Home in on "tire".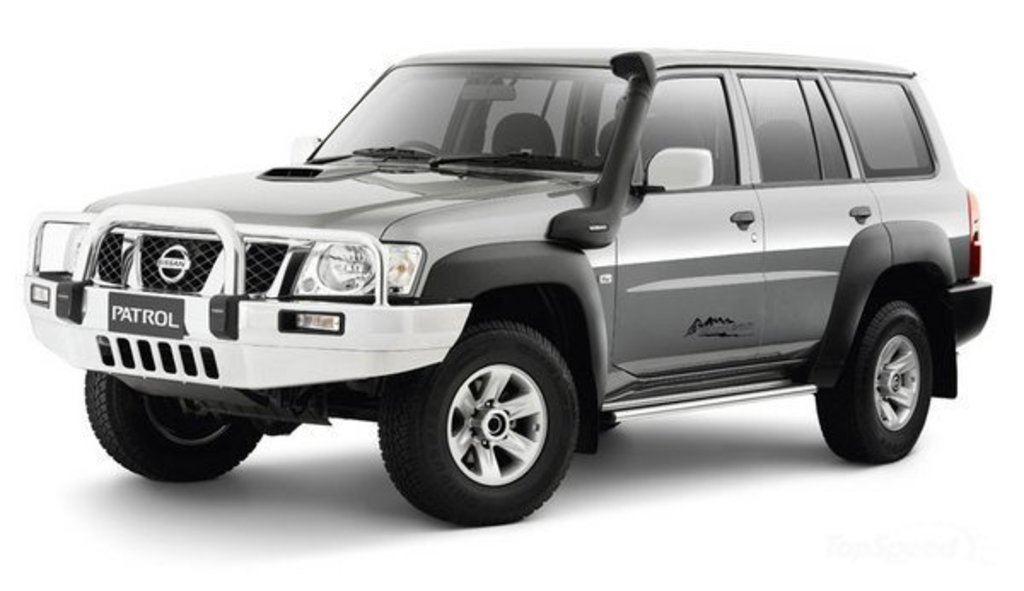
Homed in at [left=379, top=323, right=580, bottom=531].
